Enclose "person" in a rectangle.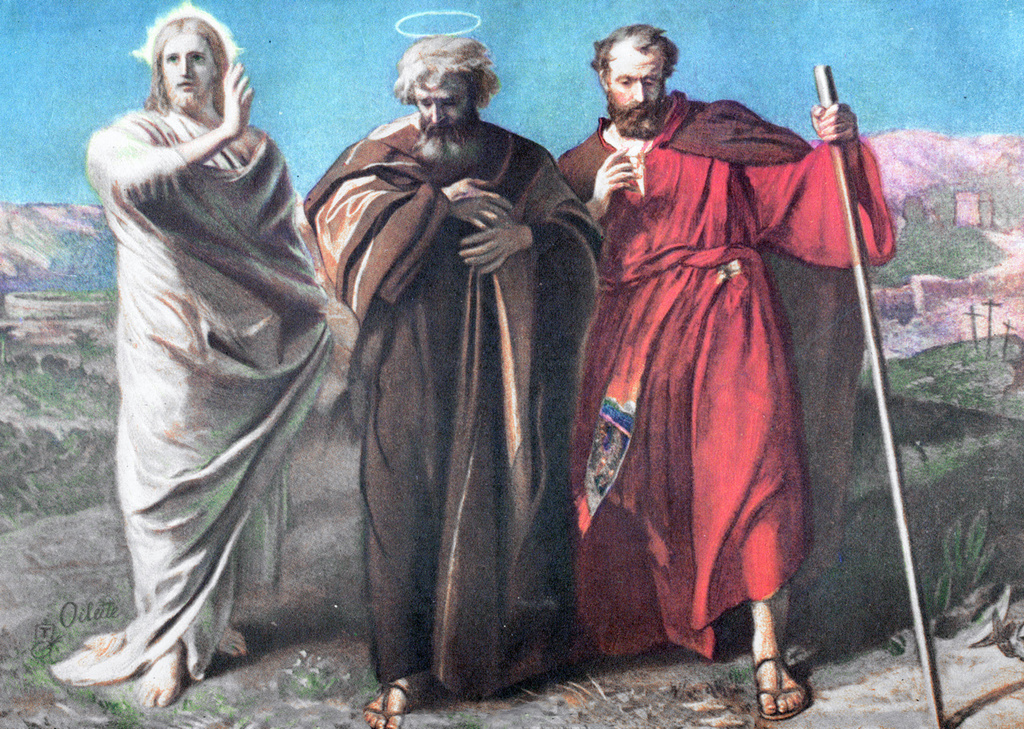
(52, 6, 325, 709).
